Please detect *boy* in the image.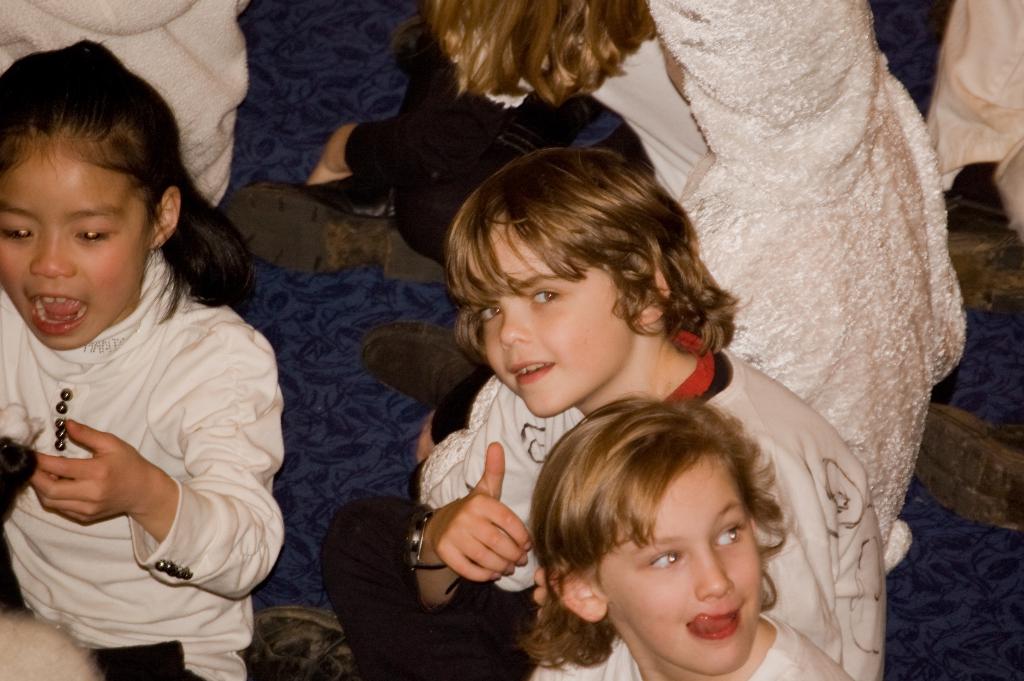
<bbox>403, 152, 895, 680</bbox>.
